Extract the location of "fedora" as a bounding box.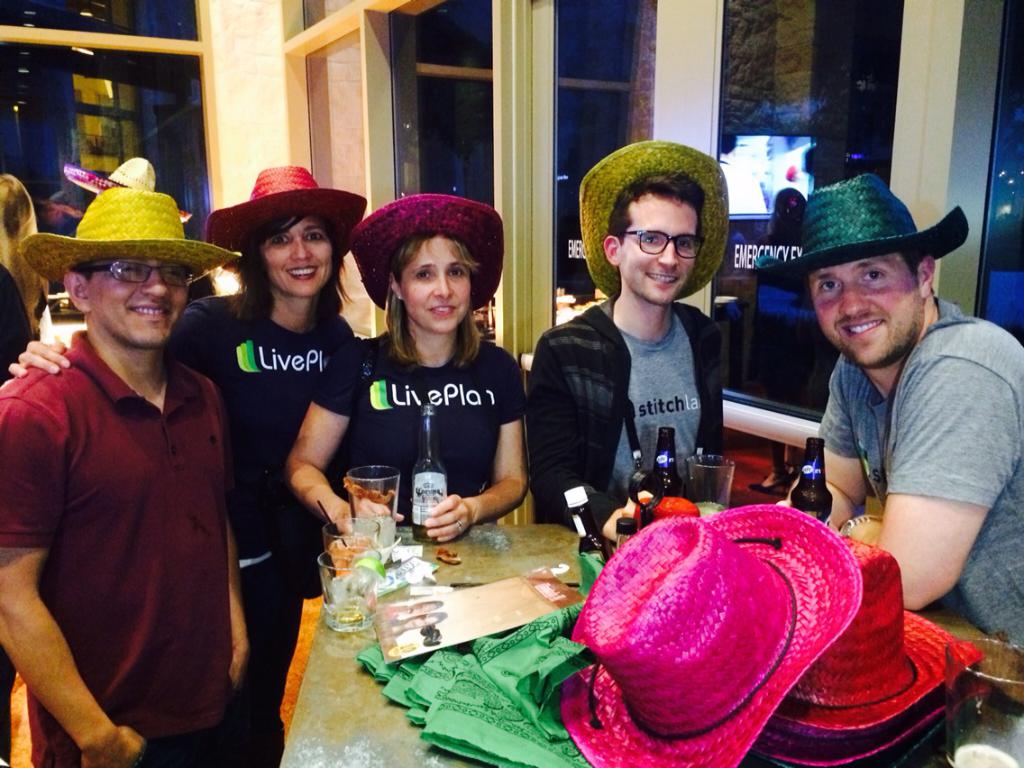
detection(21, 188, 239, 282).
